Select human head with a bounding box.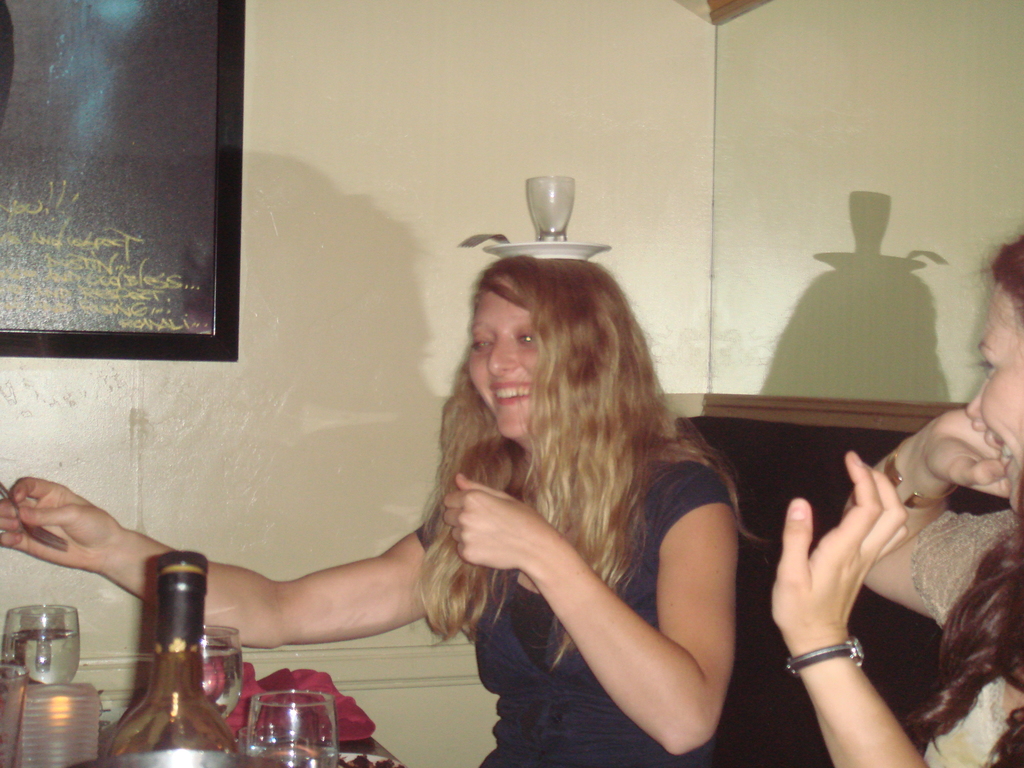
bbox(964, 234, 1023, 506).
